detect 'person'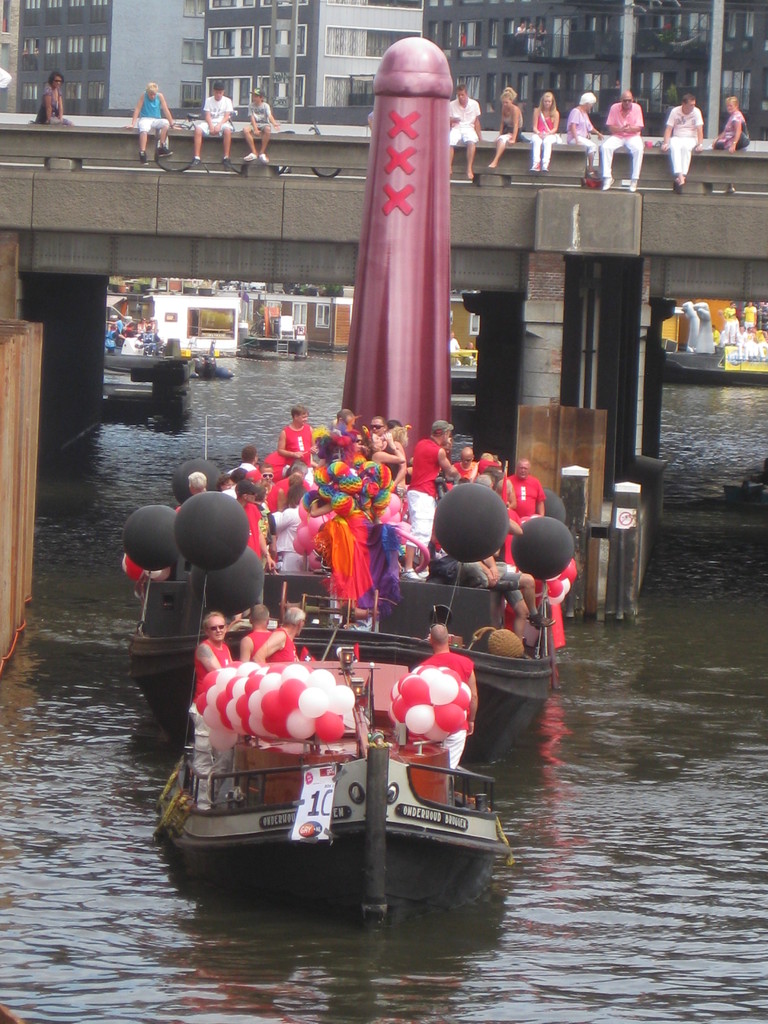
518/92/563/172
